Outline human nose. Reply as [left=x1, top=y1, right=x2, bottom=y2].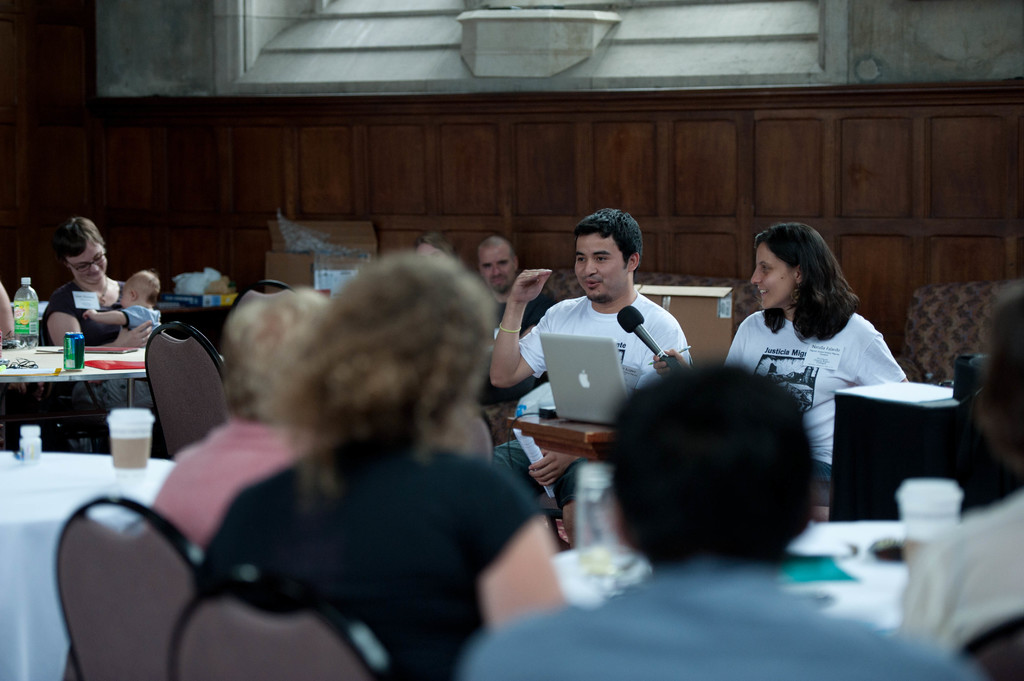
[left=751, top=265, right=762, bottom=282].
